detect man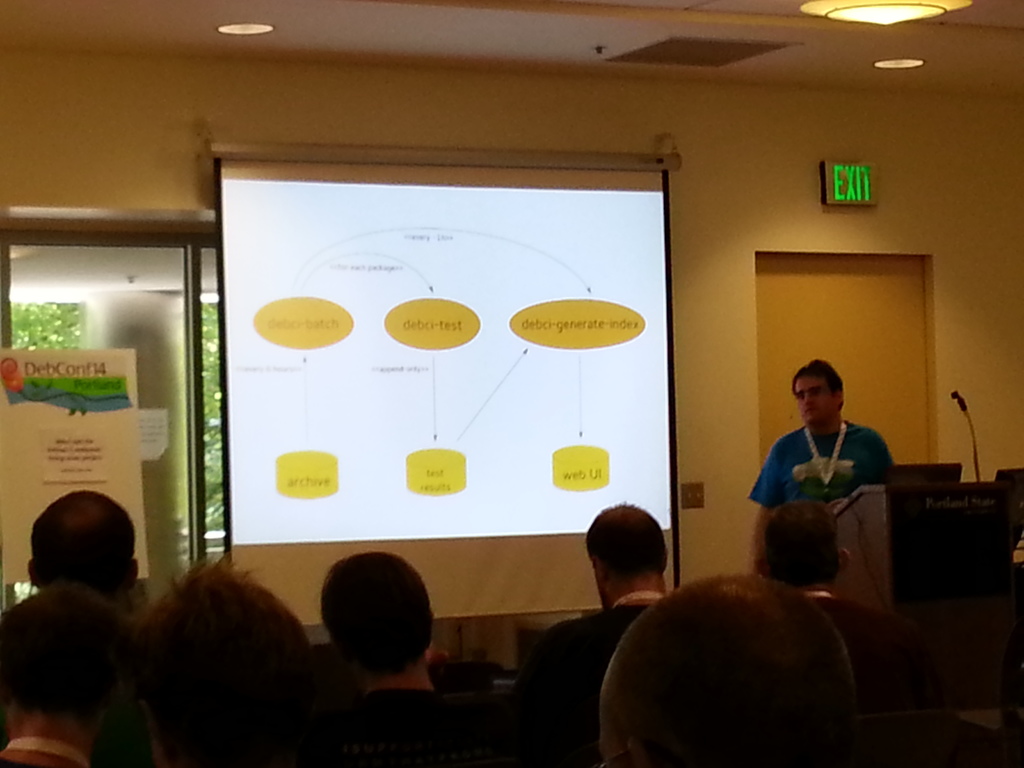
crop(763, 368, 905, 529)
